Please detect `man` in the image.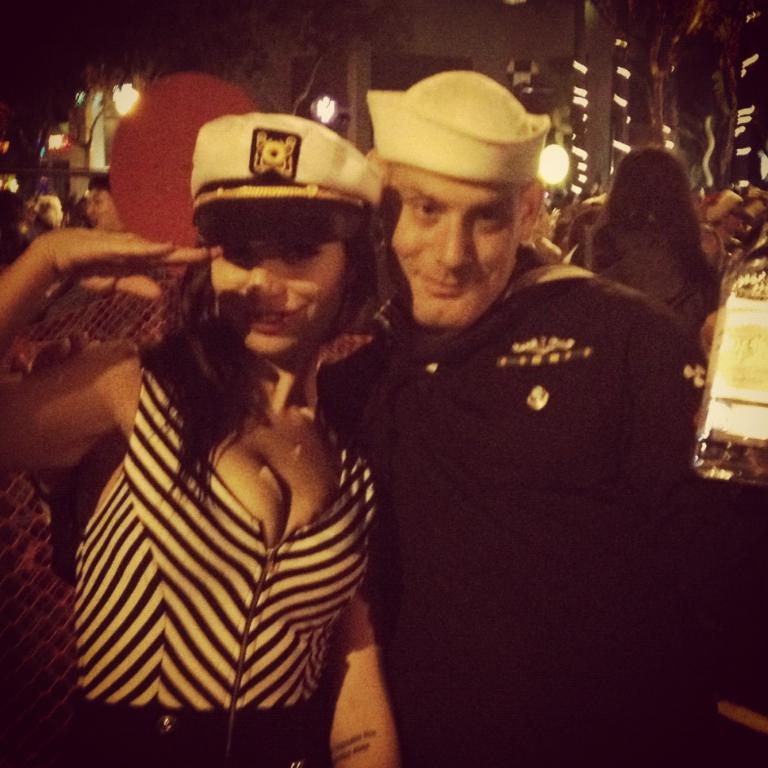
Rect(287, 68, 728, 752).
